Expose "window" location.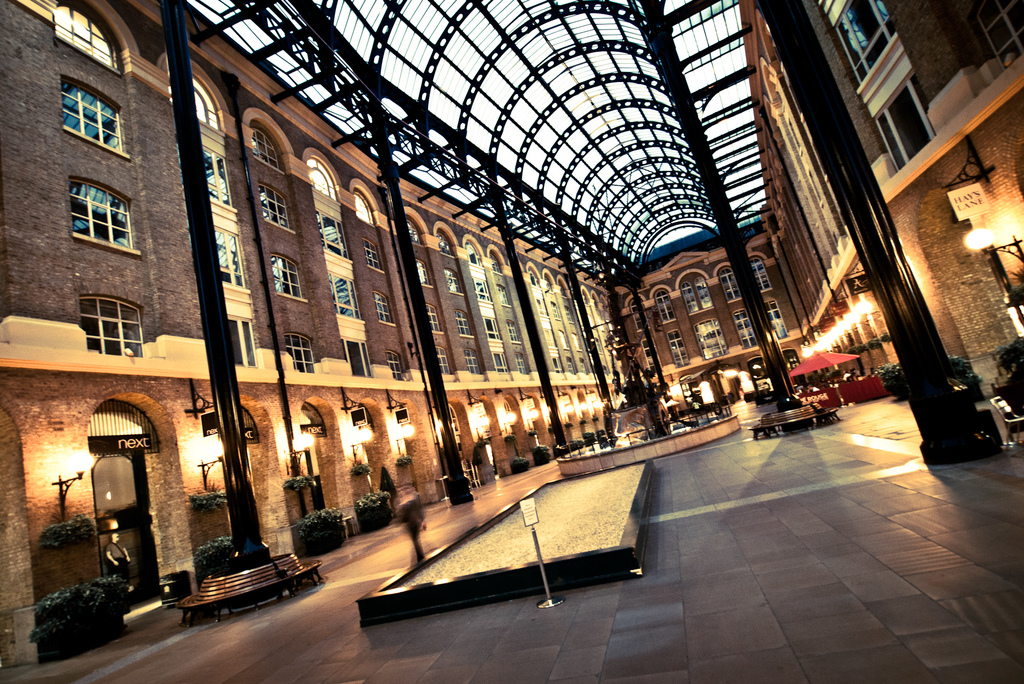
Exposed at Rect(429, 309, 445, 332).
